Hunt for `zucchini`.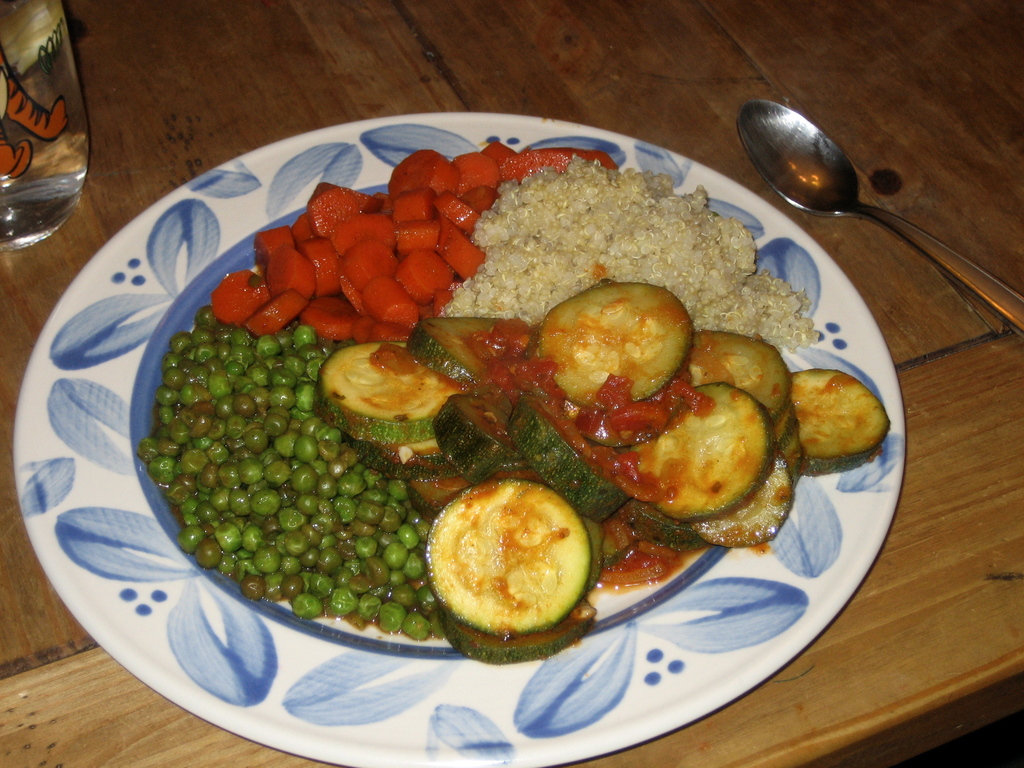
Hunted down at select_region(500, 399, 614, 524).
